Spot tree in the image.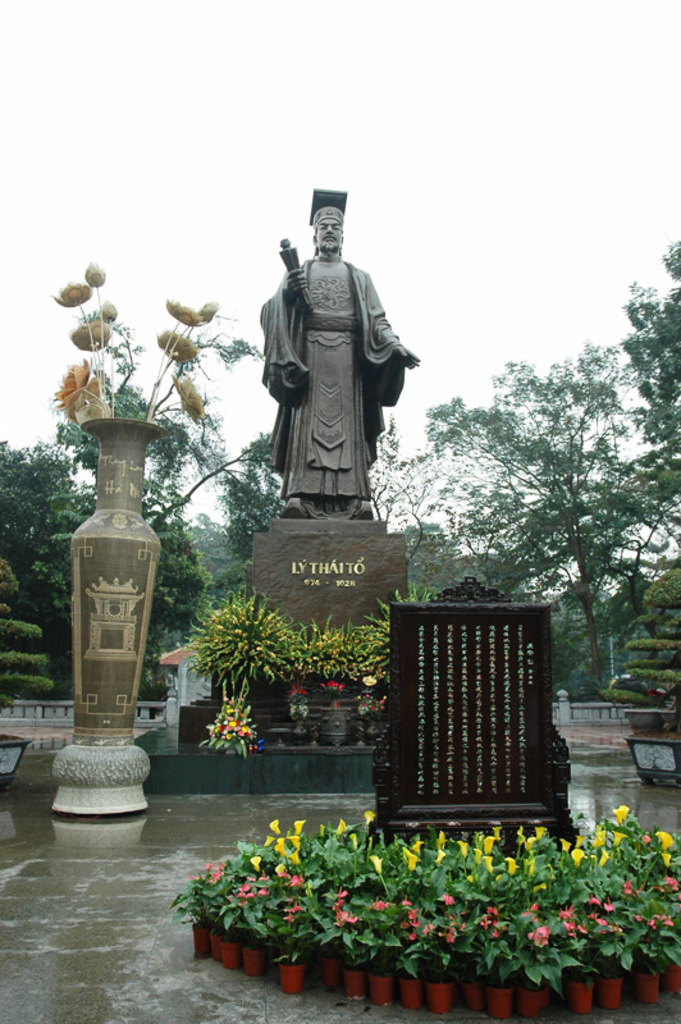
tree found at {"left": 611, "top": 236, "right": 680, "bottom": 553}.
